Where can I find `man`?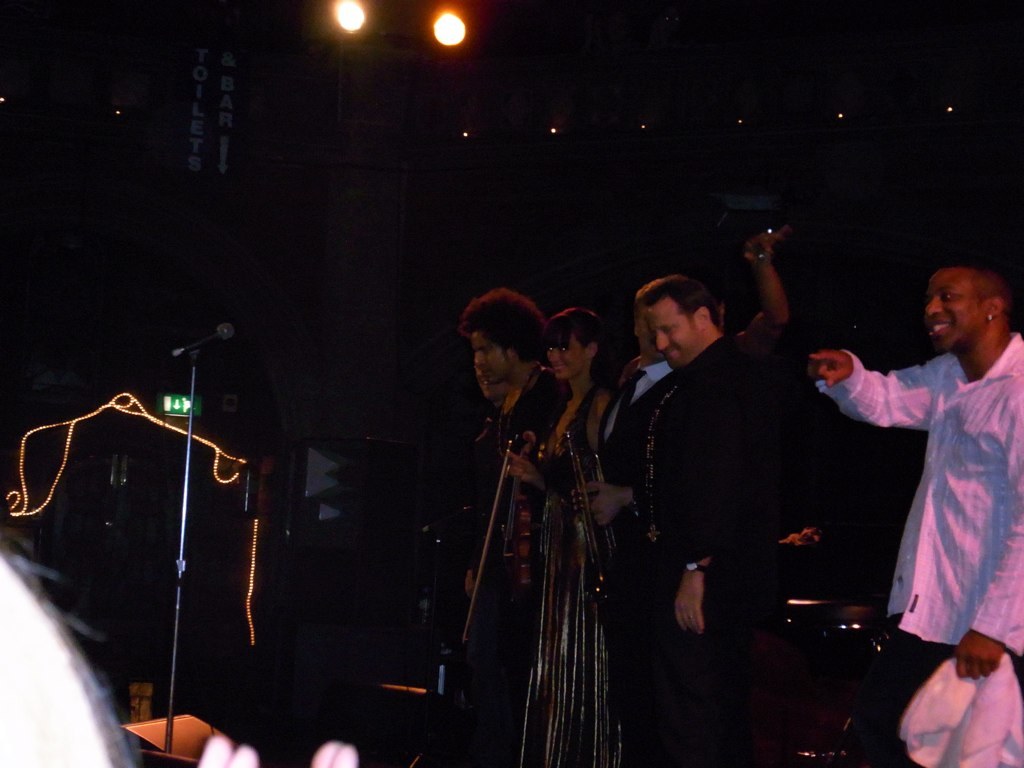
You can find it at locate(610, 254, 841, 717).
